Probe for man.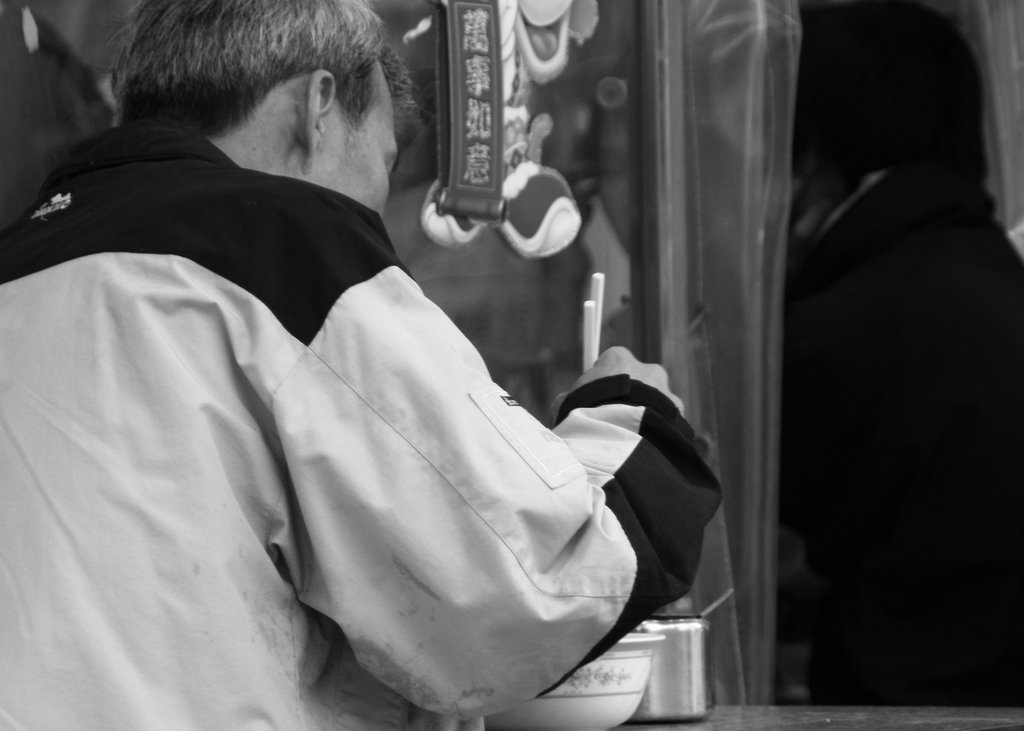
Probe result: <region>28, 33, 753, 697</region>.
